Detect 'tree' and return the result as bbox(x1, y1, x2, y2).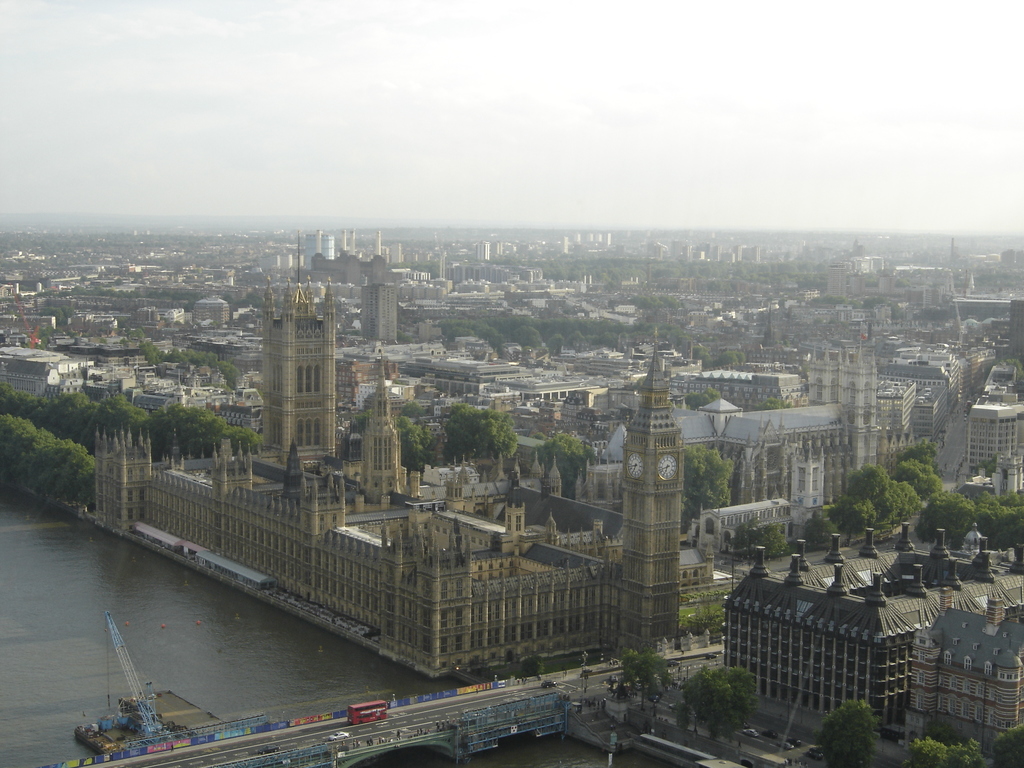
bbox(398, 400, 433, 421).
